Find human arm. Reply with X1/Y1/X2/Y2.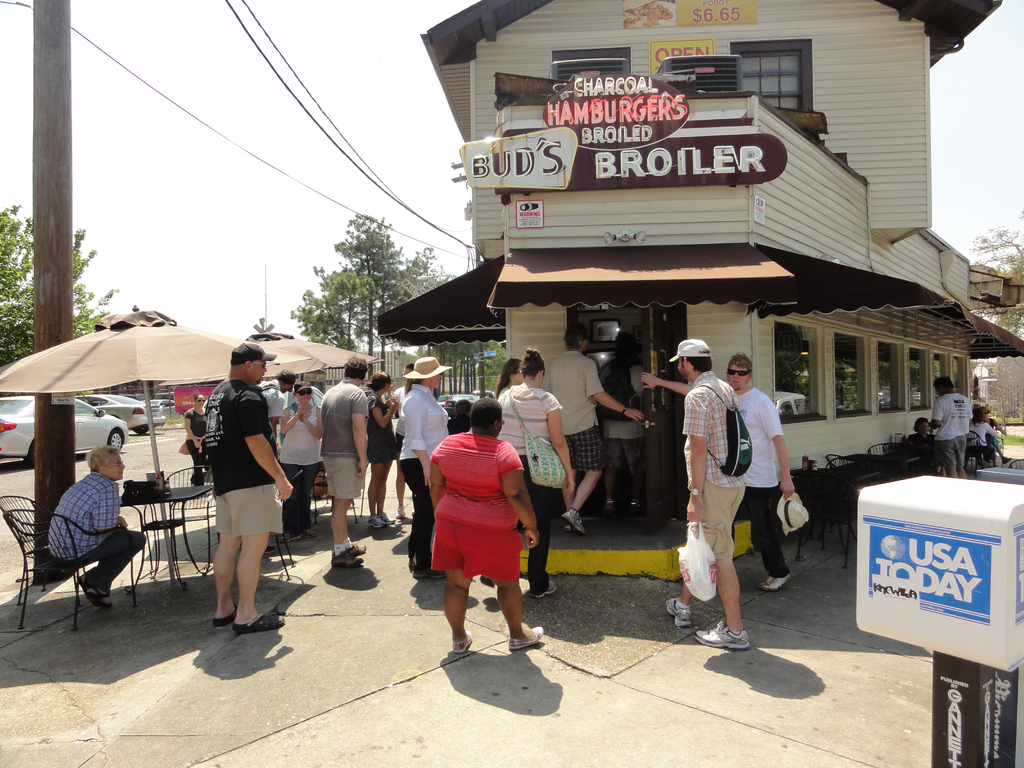
92/481/120/529.
